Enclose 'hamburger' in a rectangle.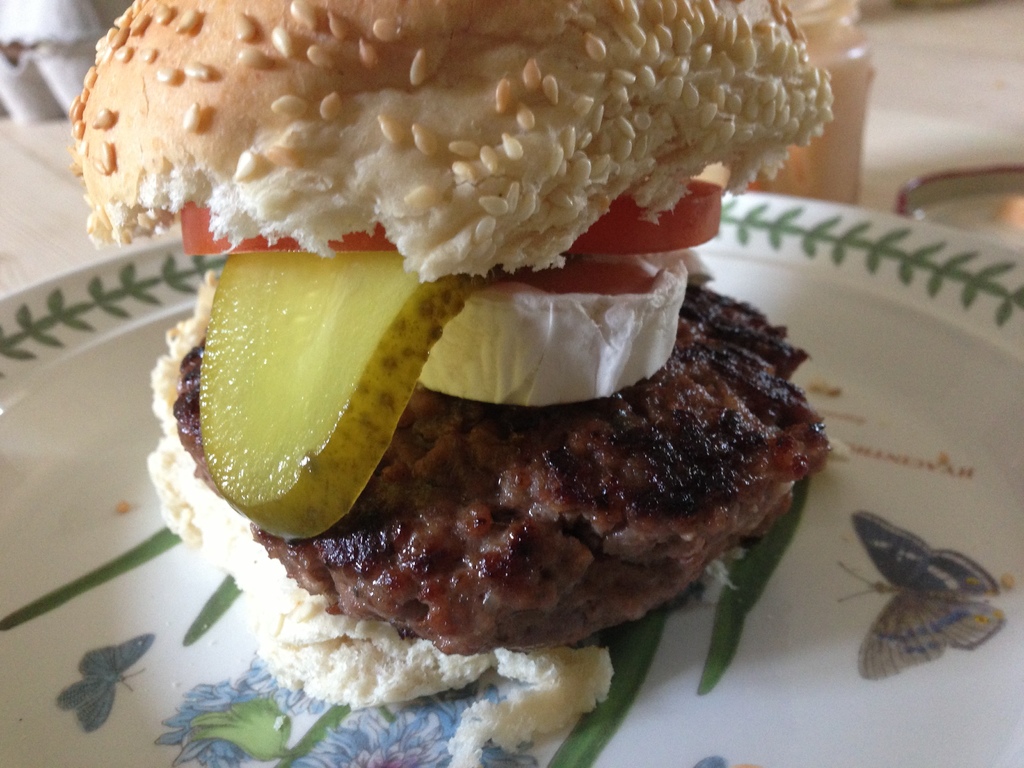
bbox=[63, 0, 834, 767].
